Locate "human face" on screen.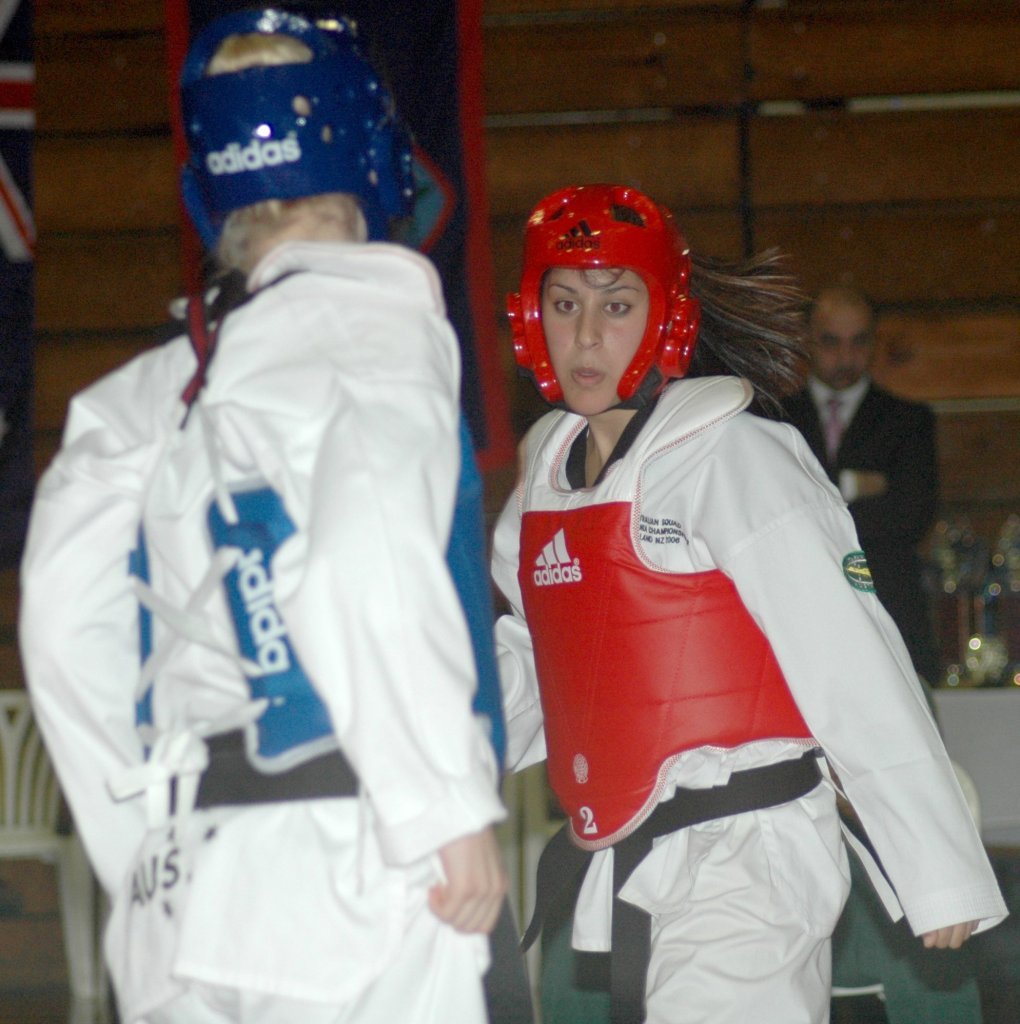
On screen at l=544, t=271, r=650, b=416.
